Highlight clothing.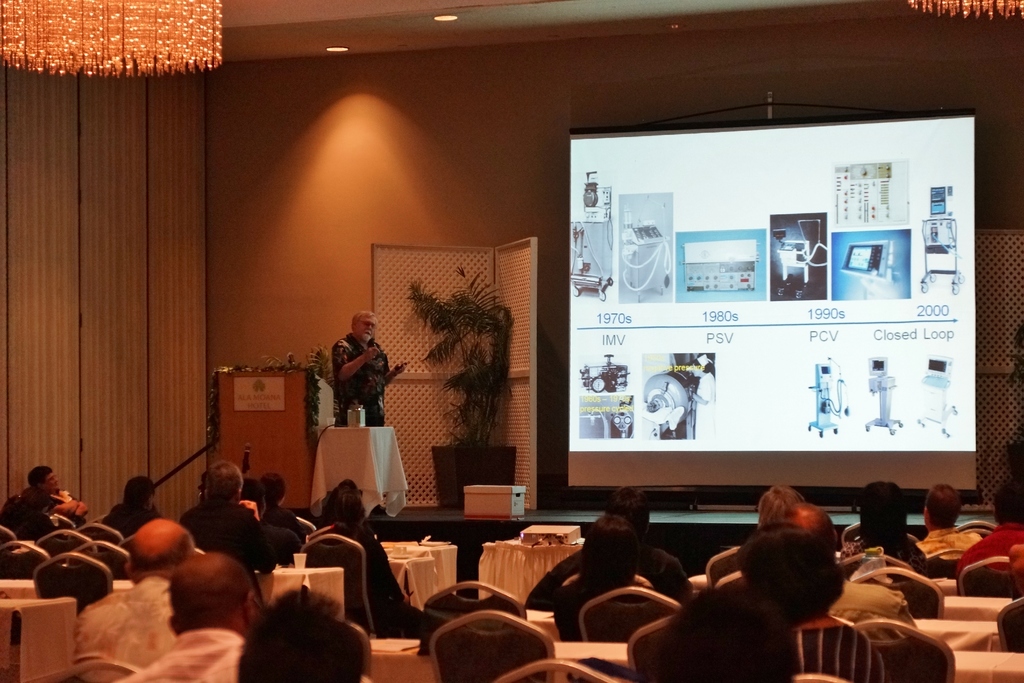
Highlighted region: (528,552,668,630).
